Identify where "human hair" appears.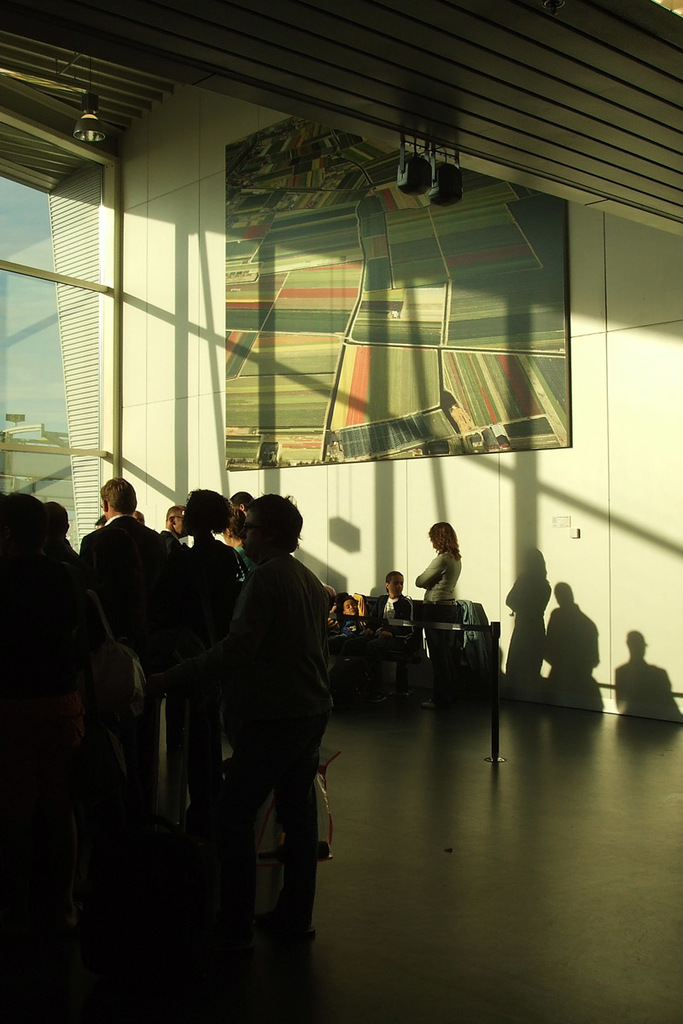
Appears at bbox=(231, 509, 242, 538).
